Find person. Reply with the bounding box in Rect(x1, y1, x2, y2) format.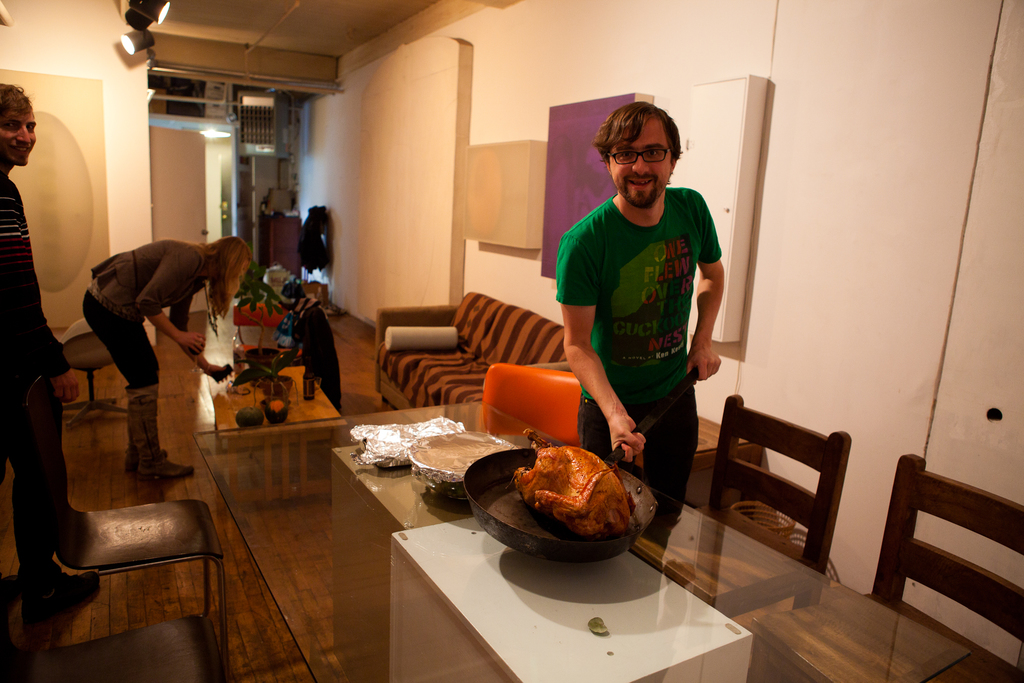
Rect(85, 229, 255, 482).
